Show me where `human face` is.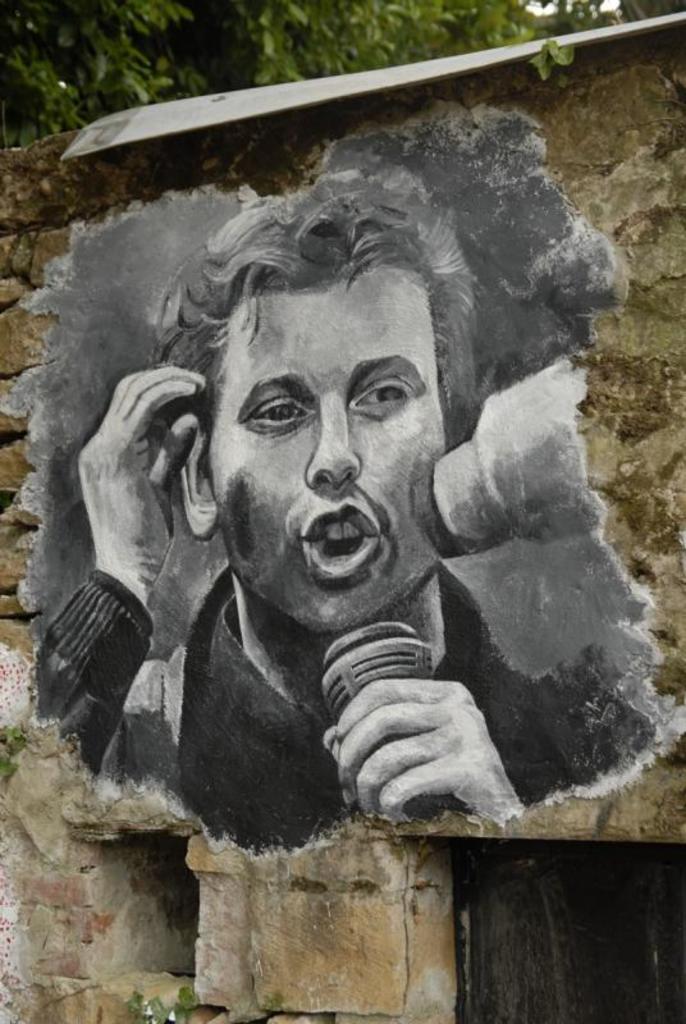
`human face` is at bbox=[212, 279, 456, 620].
